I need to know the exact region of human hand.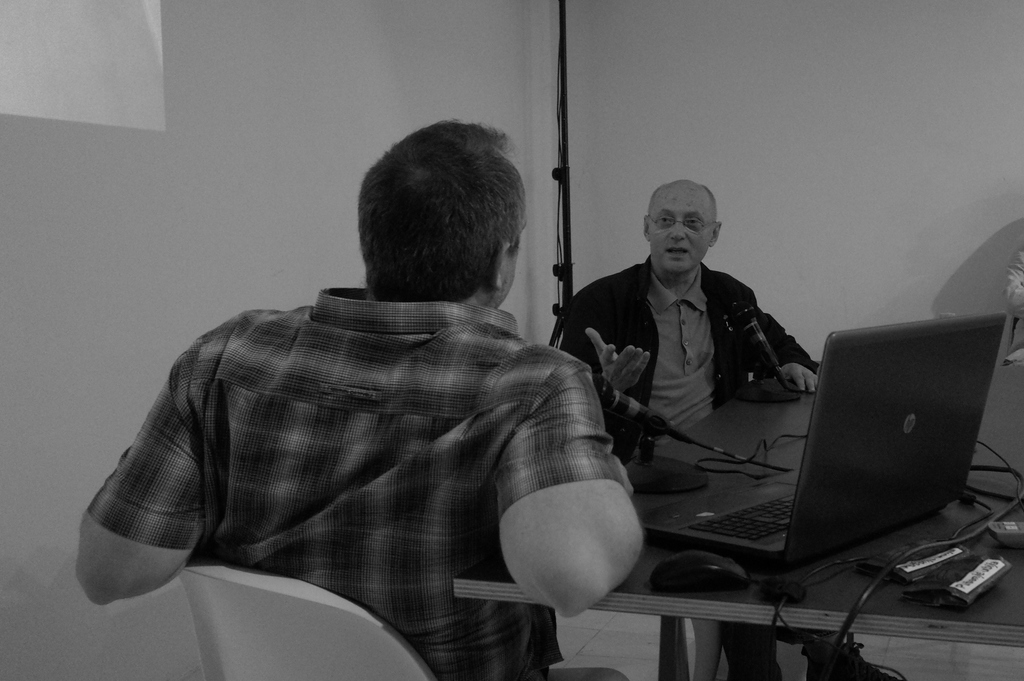
Region: x1=612, y1=454, x2=636, y2=501.
